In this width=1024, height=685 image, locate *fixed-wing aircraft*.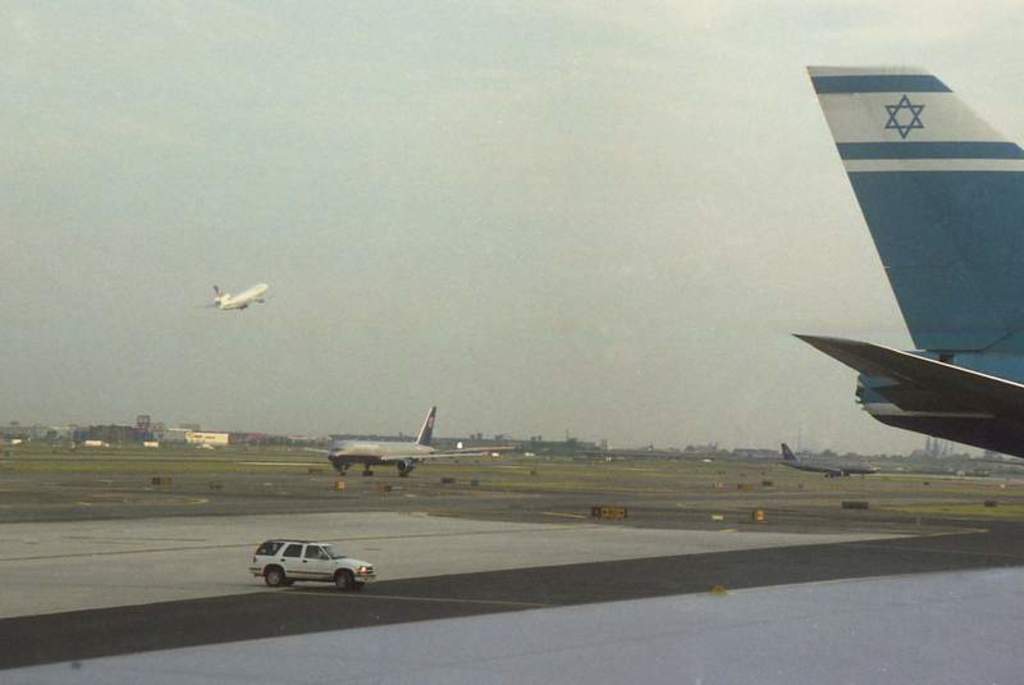
Bounding box: rect(787, 60, 1023, 467).
